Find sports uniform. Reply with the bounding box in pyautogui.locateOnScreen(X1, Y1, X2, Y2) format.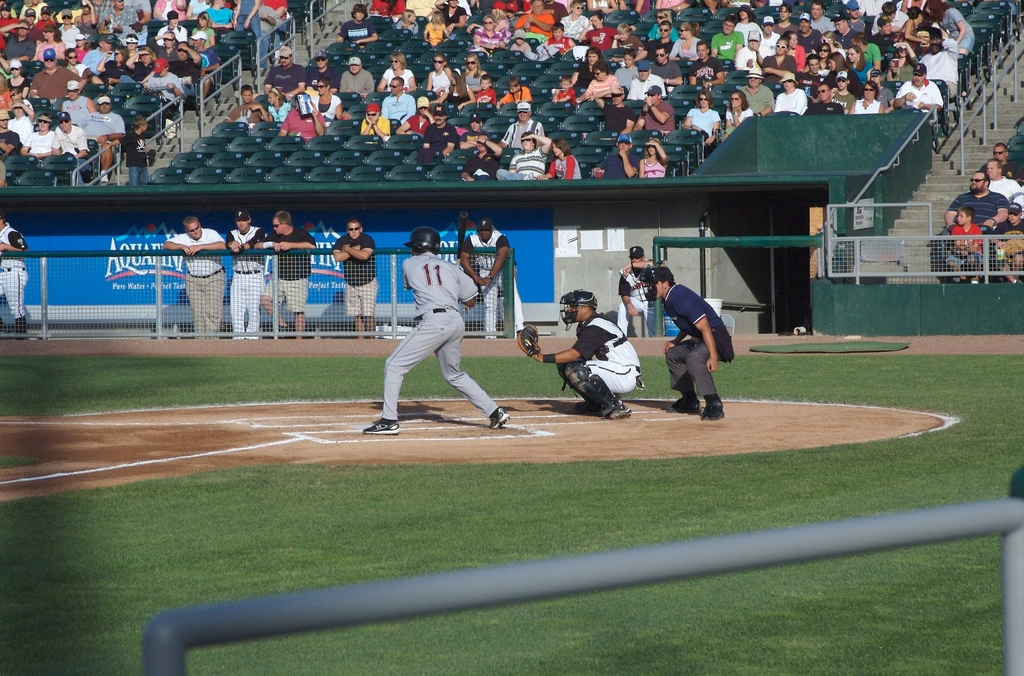
pyautogui.locateOnScreen(648, 265, 745, 430).
